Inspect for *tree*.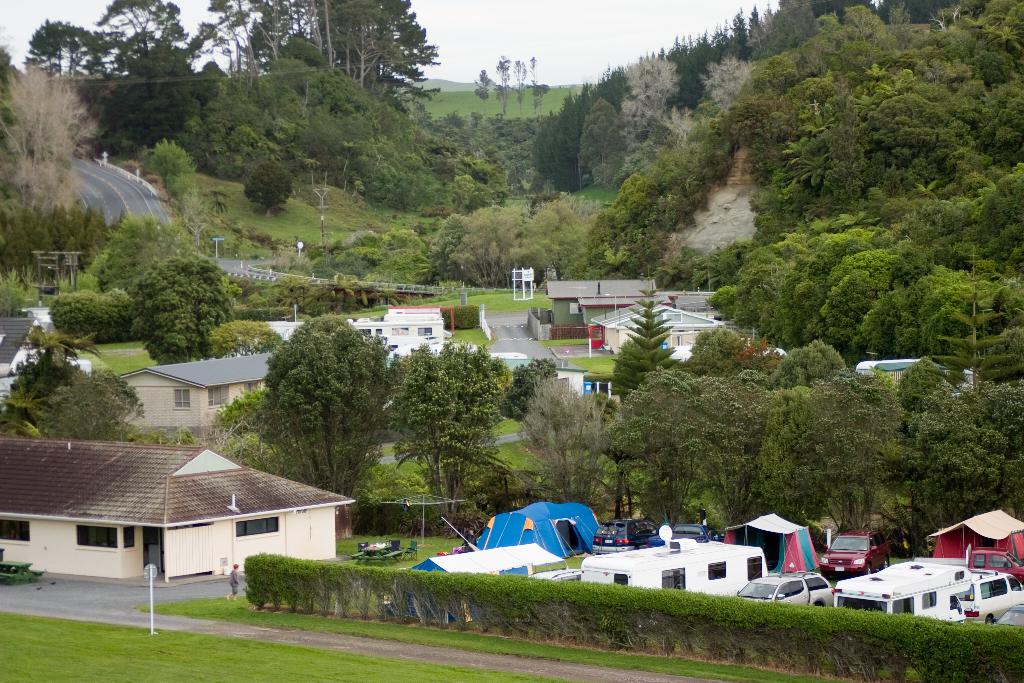
Inspection: 129,256,243,371.
